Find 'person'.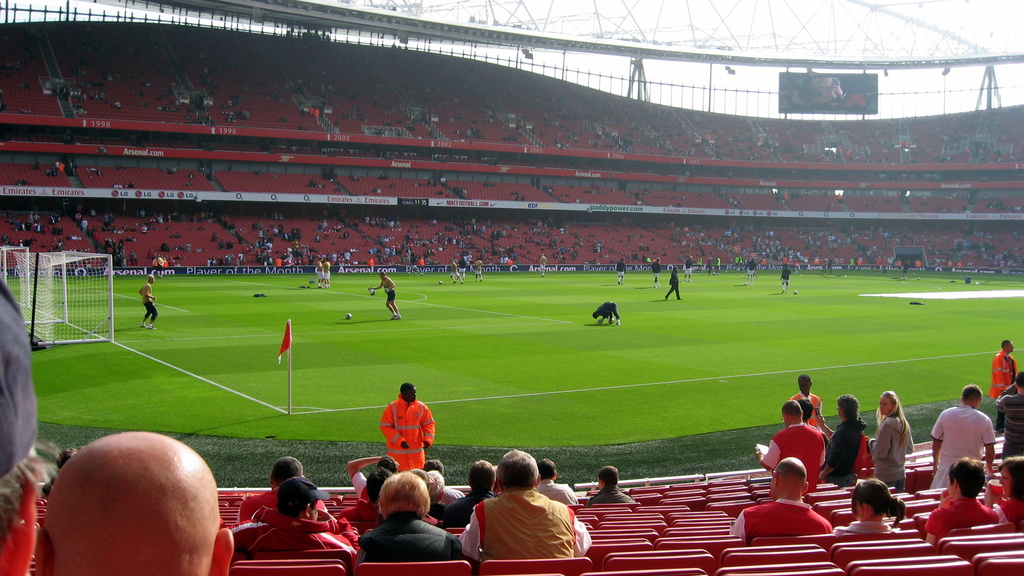
locate(234, 454, 328, 525).
